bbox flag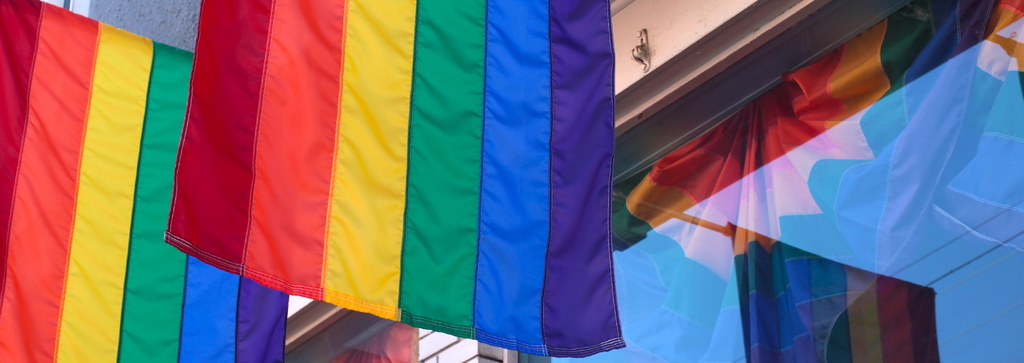
Rect(0, 0, 294, 360)
